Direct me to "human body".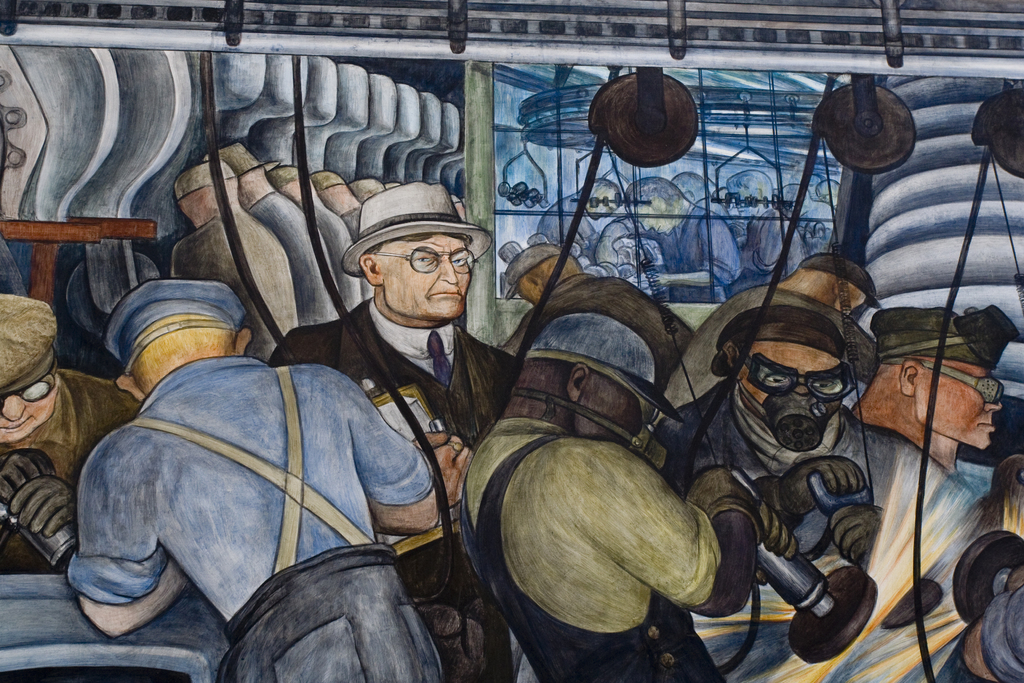
Direction: x1=464, y1=310, x2=762, y2=678.
